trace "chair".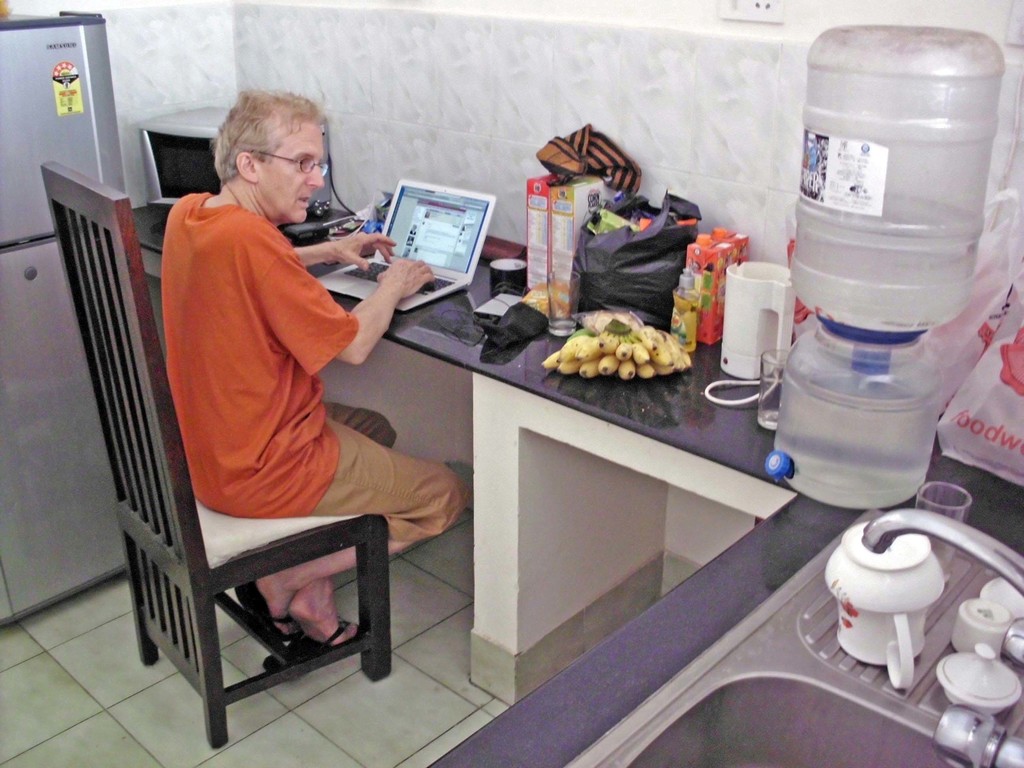
Traced to box=[39, 161, 389, 746].
